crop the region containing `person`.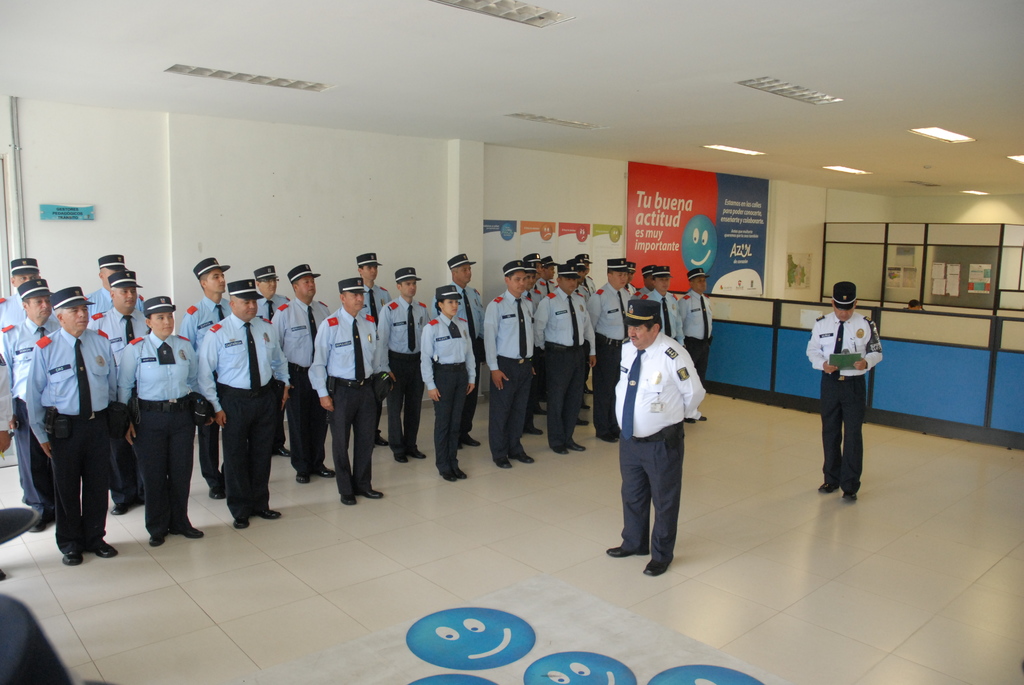
Crop region: x1=536 y1=255 x2=599 y2=454.
